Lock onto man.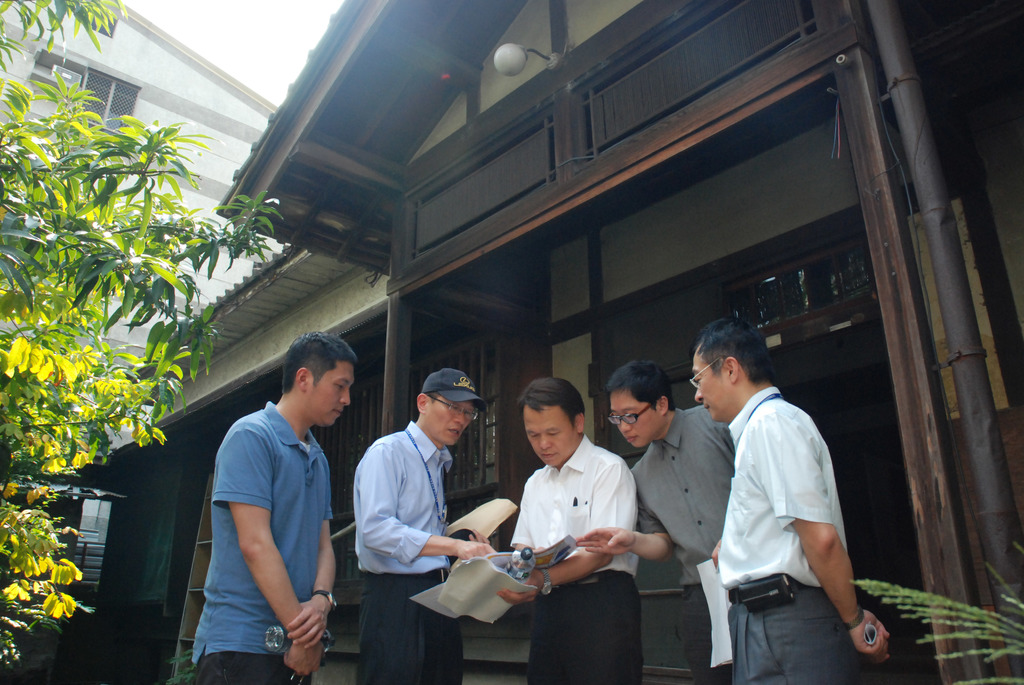
Locked: rect(355, 370, 507, 681).
